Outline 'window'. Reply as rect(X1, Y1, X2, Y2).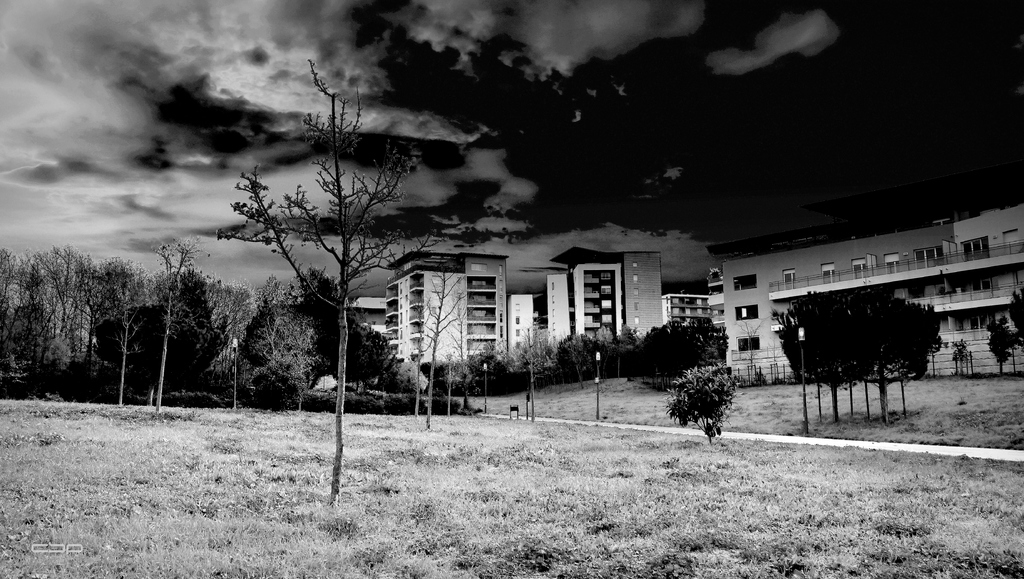
rect(601, 297, 613, 309).
